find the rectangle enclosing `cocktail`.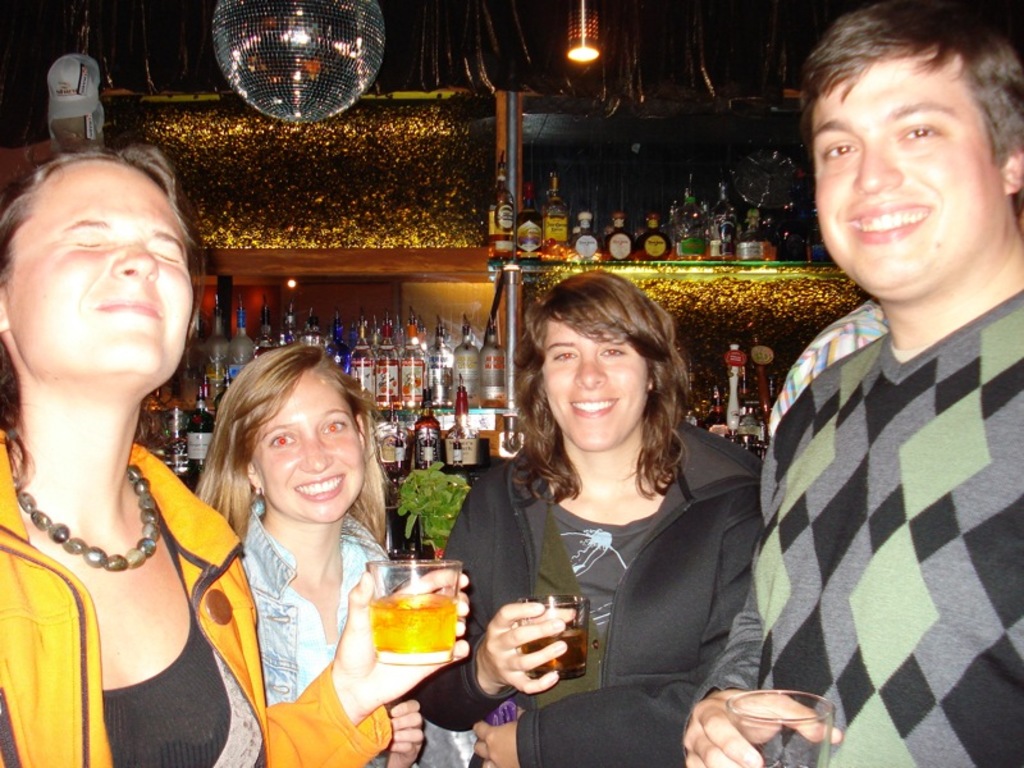
bbox=(507, 593, 586, 682).
